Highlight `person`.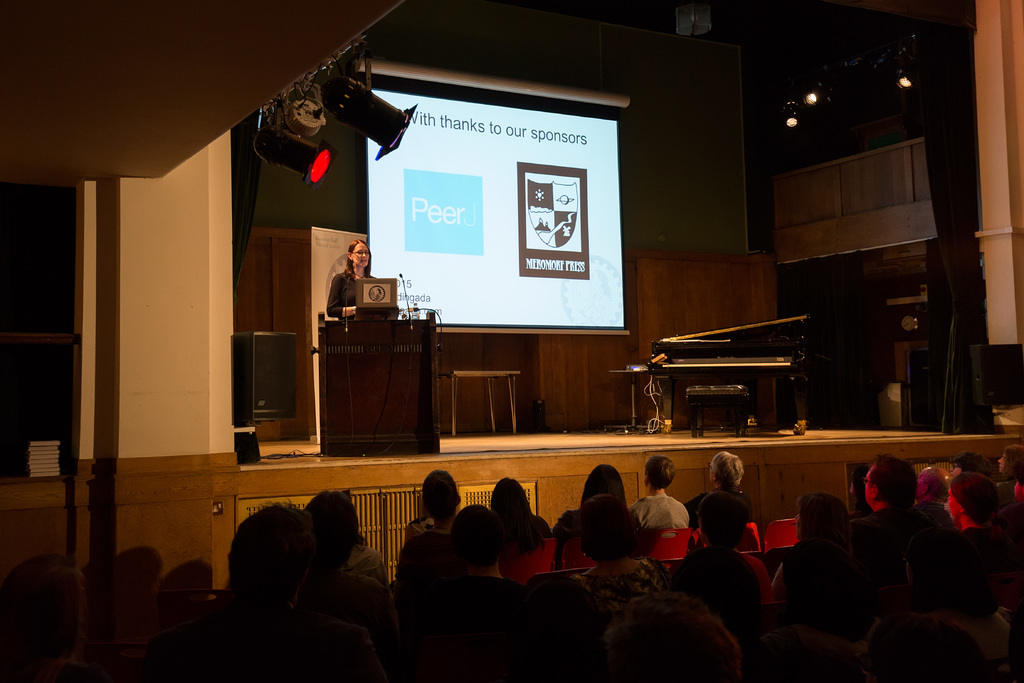
Highlighted region: crop(635, 457, 687, 529).
